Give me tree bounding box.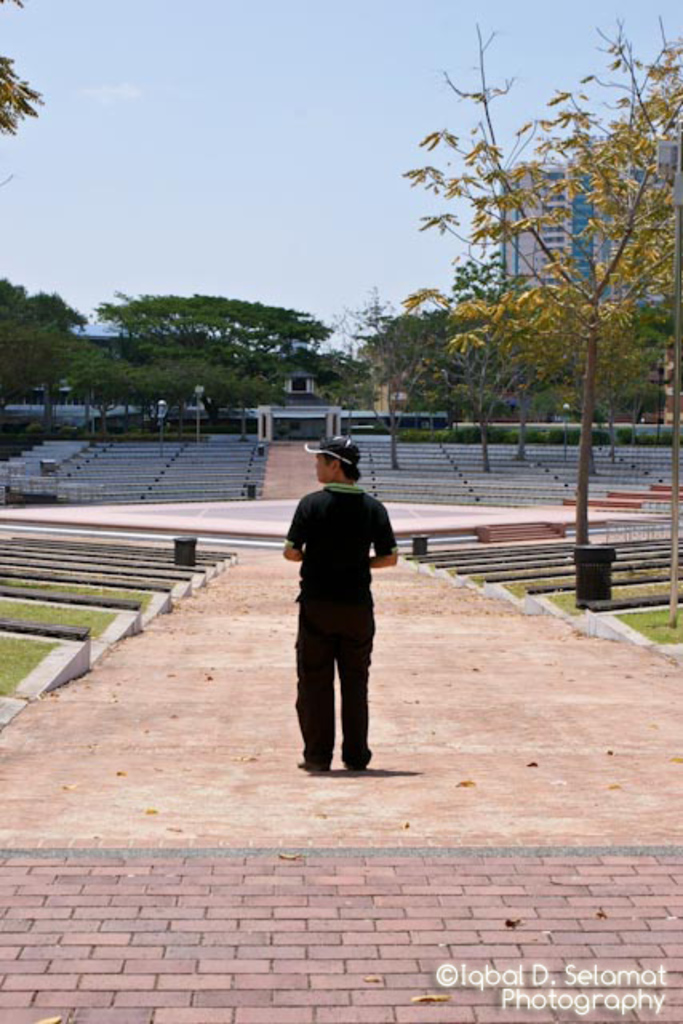
[0,0,37,134].
